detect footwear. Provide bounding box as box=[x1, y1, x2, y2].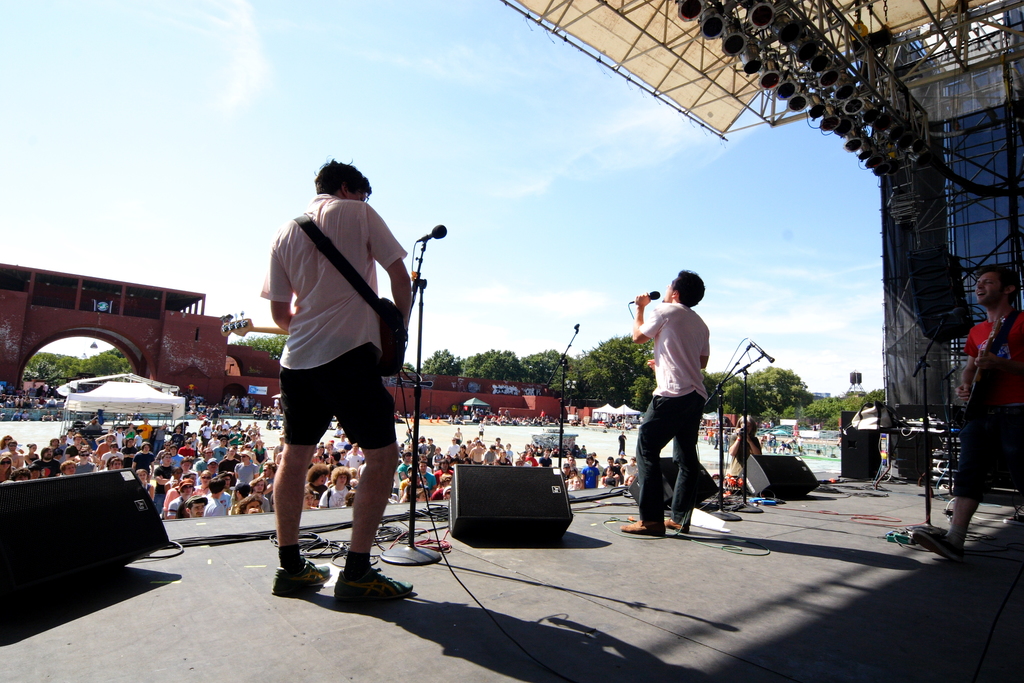
box=[329, 569, 414, 600].
